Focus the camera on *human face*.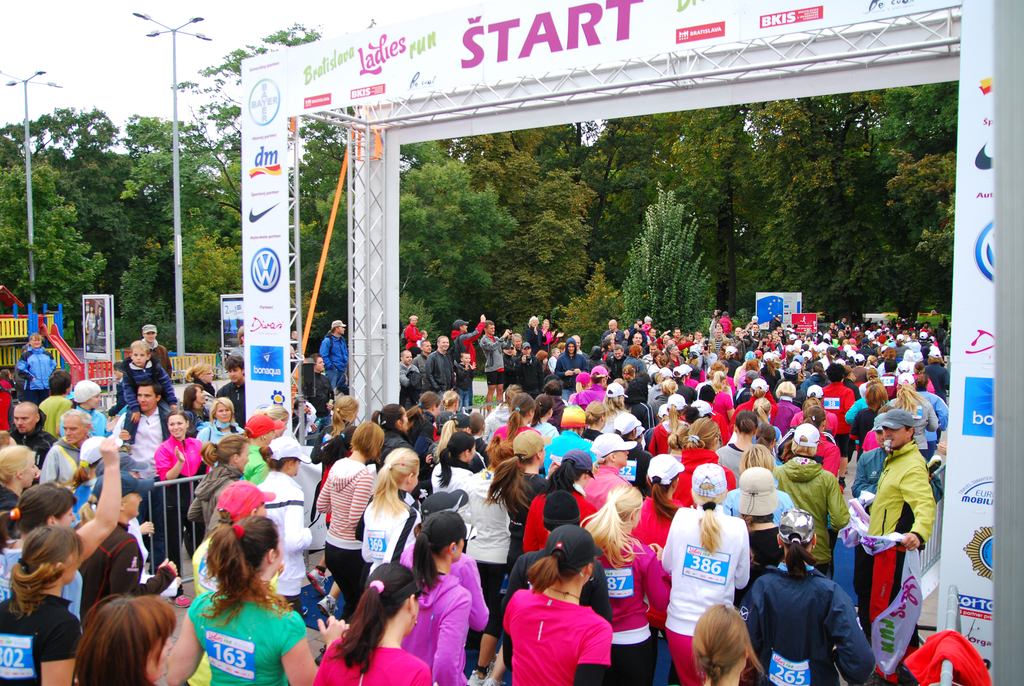
Focus region: {"x1": 528, "y1": 316, "x2": 541, "y2": 332}.
